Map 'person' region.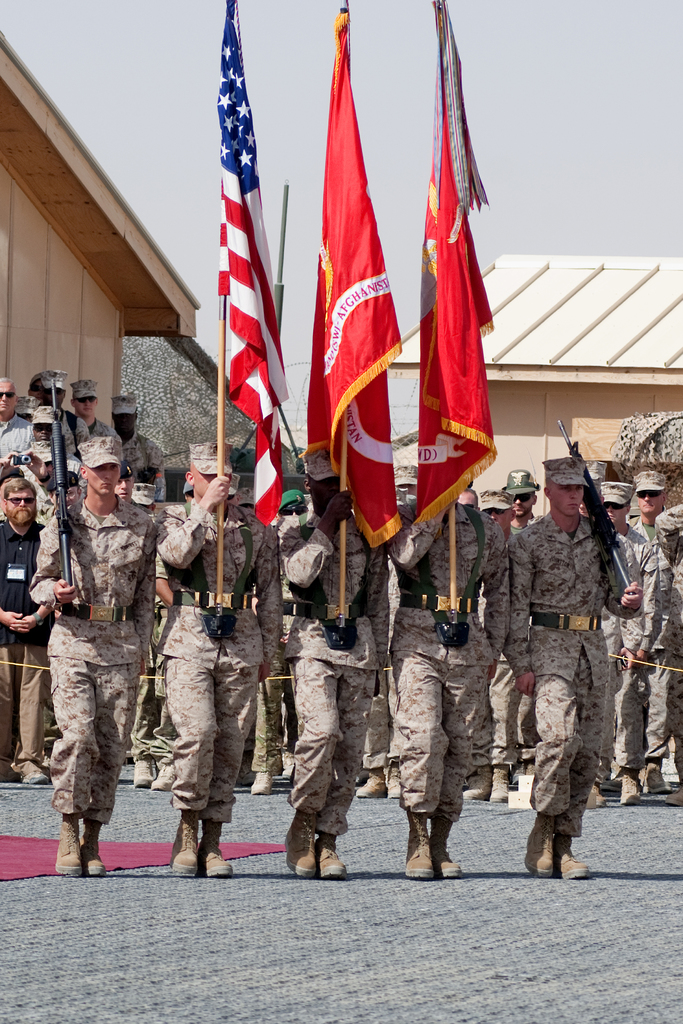
Mapped to pyautogui.locateOnScreen(43, 369, 88, 465).
